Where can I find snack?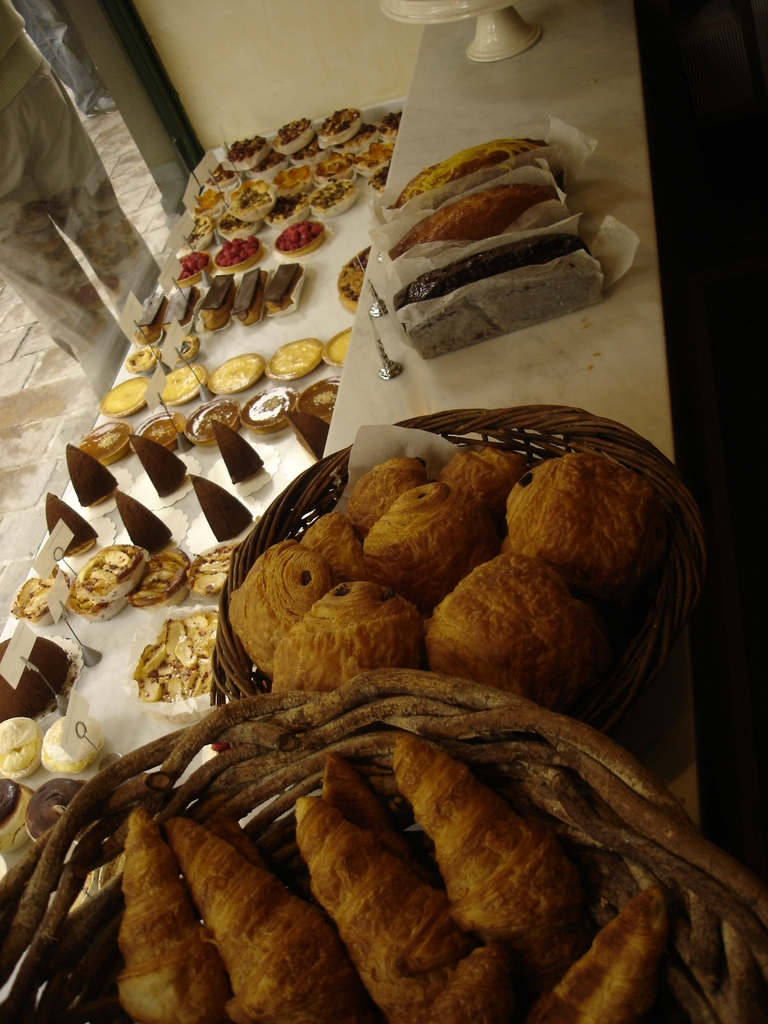
You can find it at detection(24, 780, 88, 848).
